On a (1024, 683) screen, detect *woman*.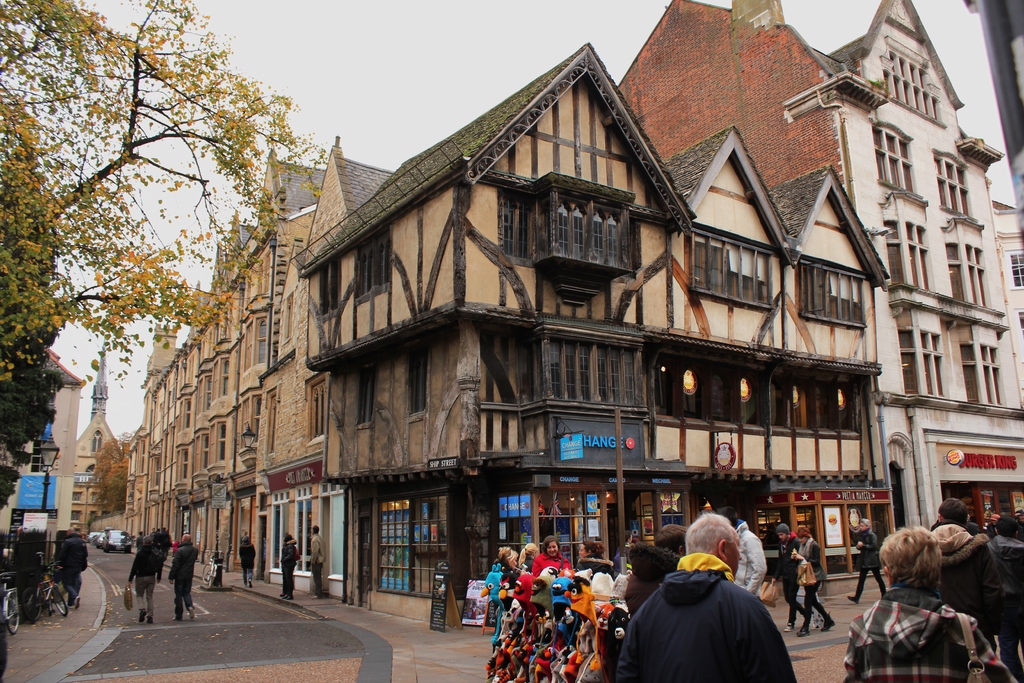
bbox=[538, 536, 568, 575].
